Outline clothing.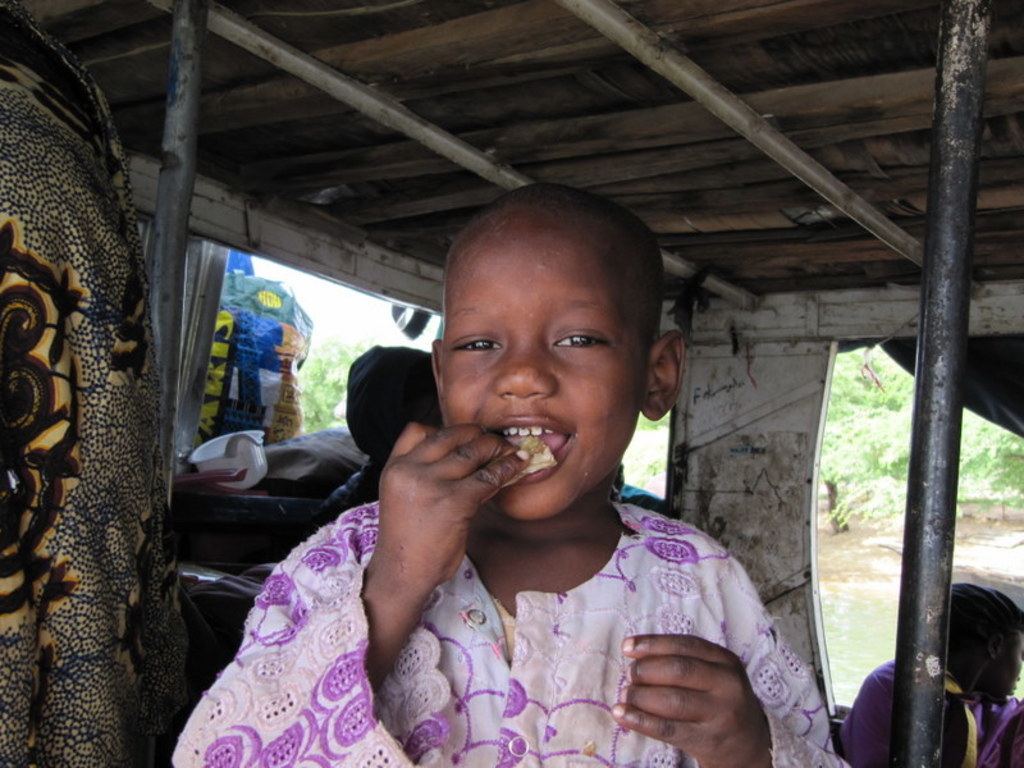
Outline: <bbox>169, 498, 849, 767</bbox>.
